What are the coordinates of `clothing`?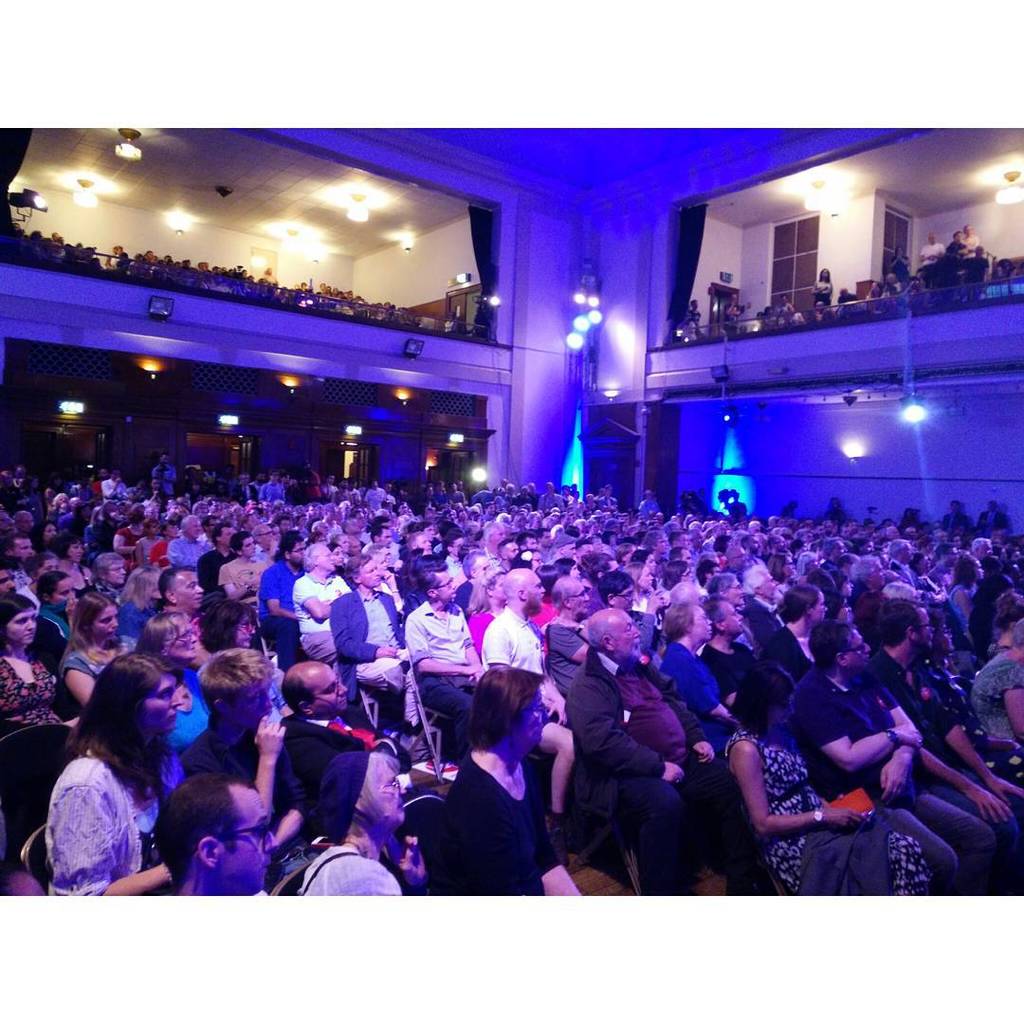
rect(957, 647, 1023, 771).
